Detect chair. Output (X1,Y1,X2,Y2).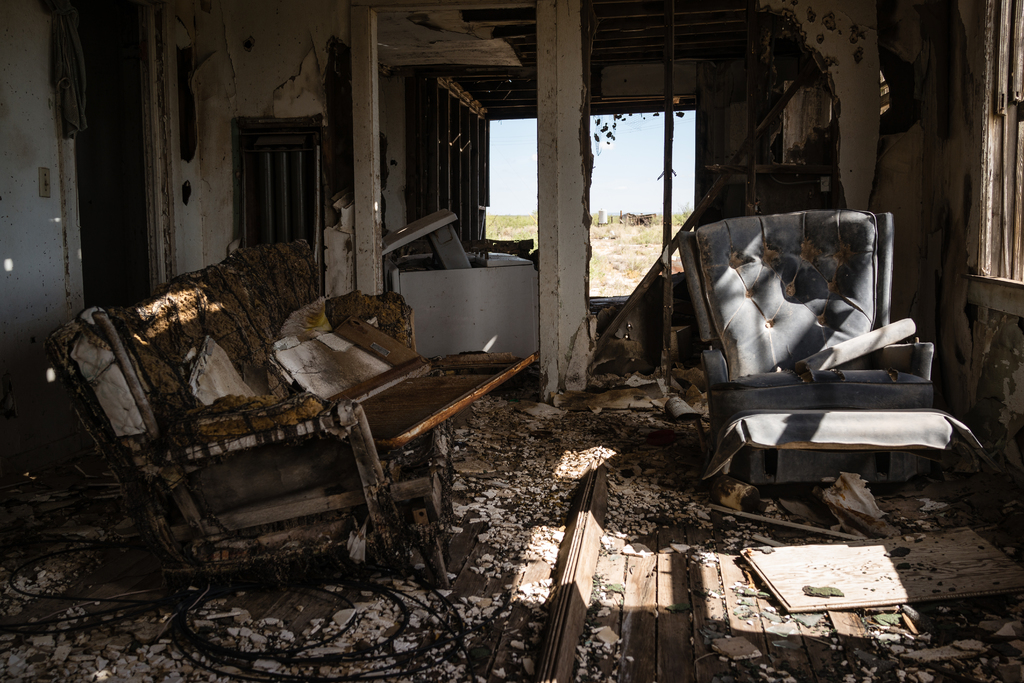
(673,207,937,490).
